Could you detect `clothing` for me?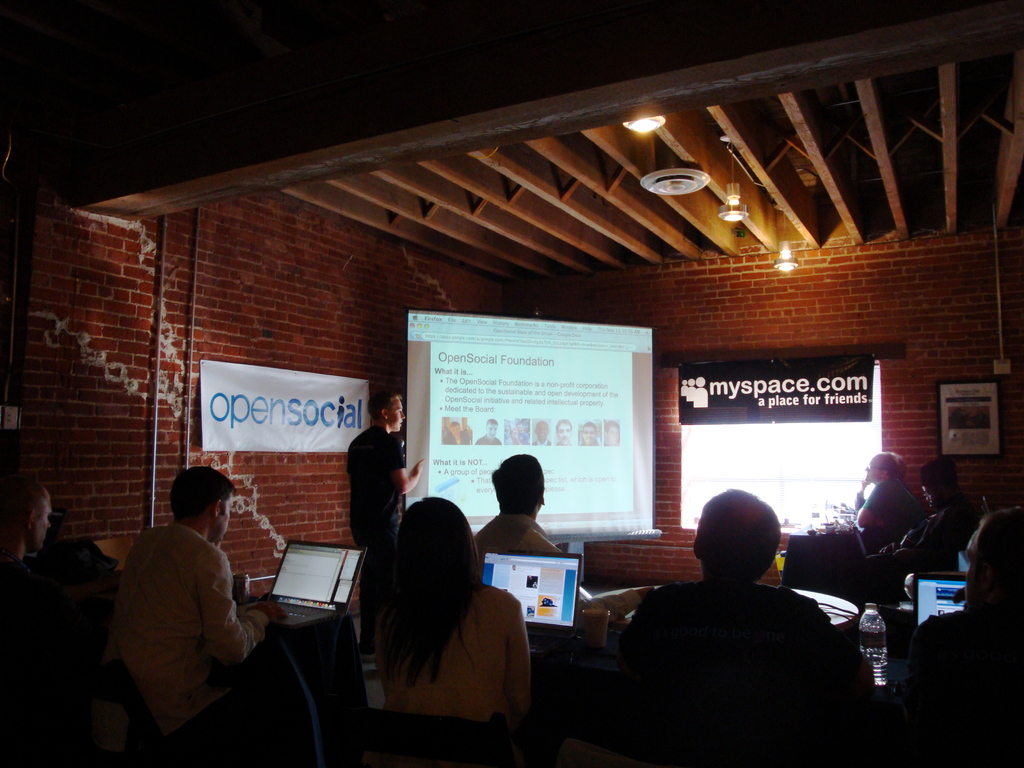
Detection result: detection(440, 427, 469, 445).
